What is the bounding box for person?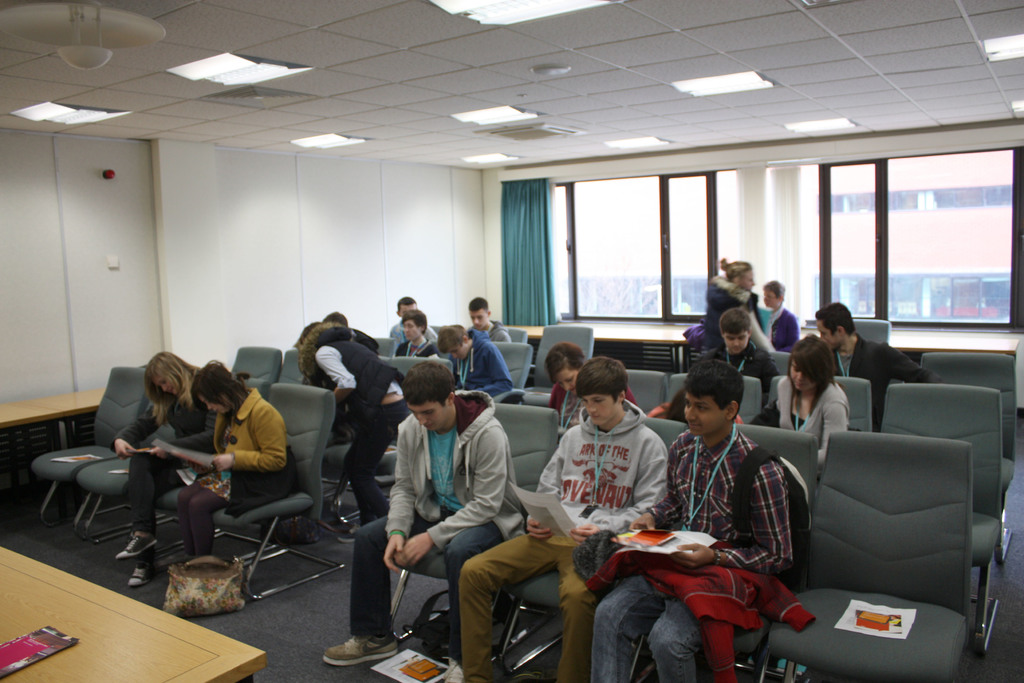
Rect(172, 361, 285, 567).
